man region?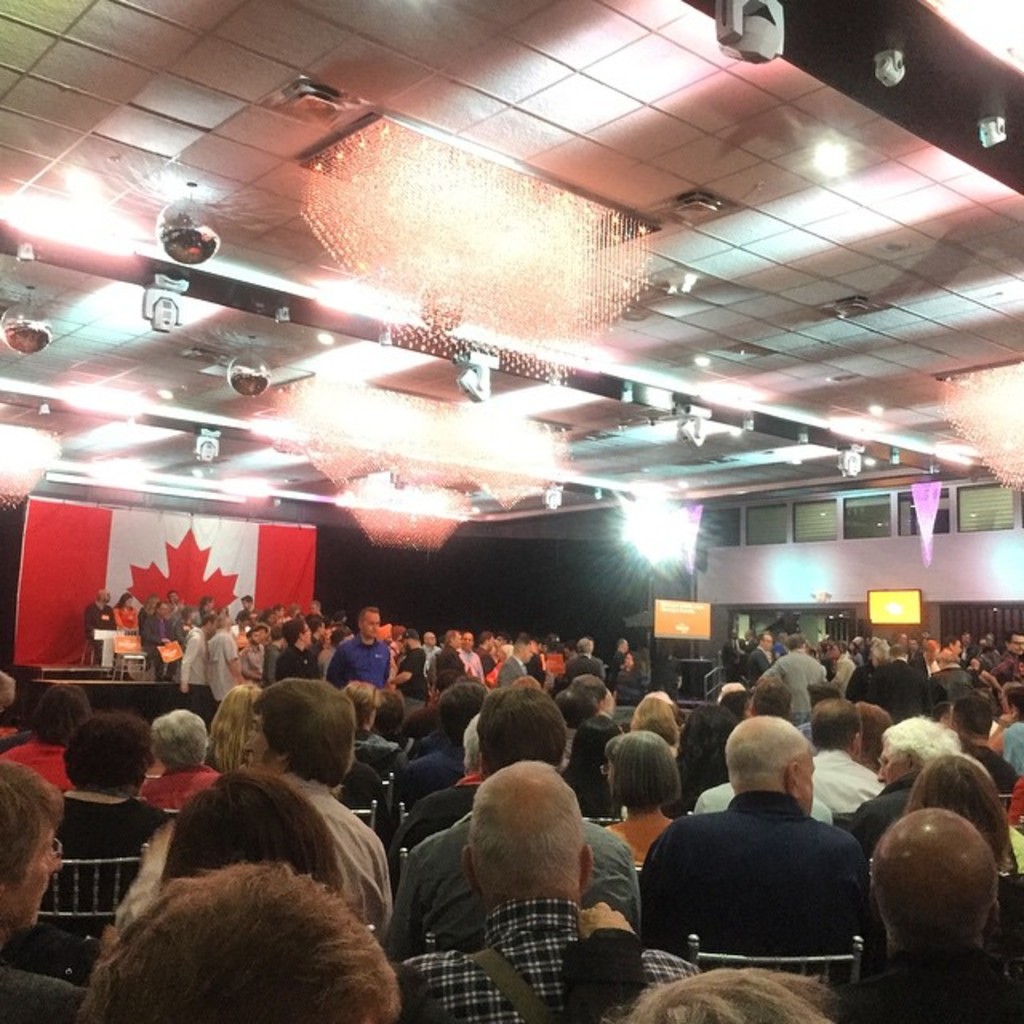
select_region(613, 626, 638, 691)
